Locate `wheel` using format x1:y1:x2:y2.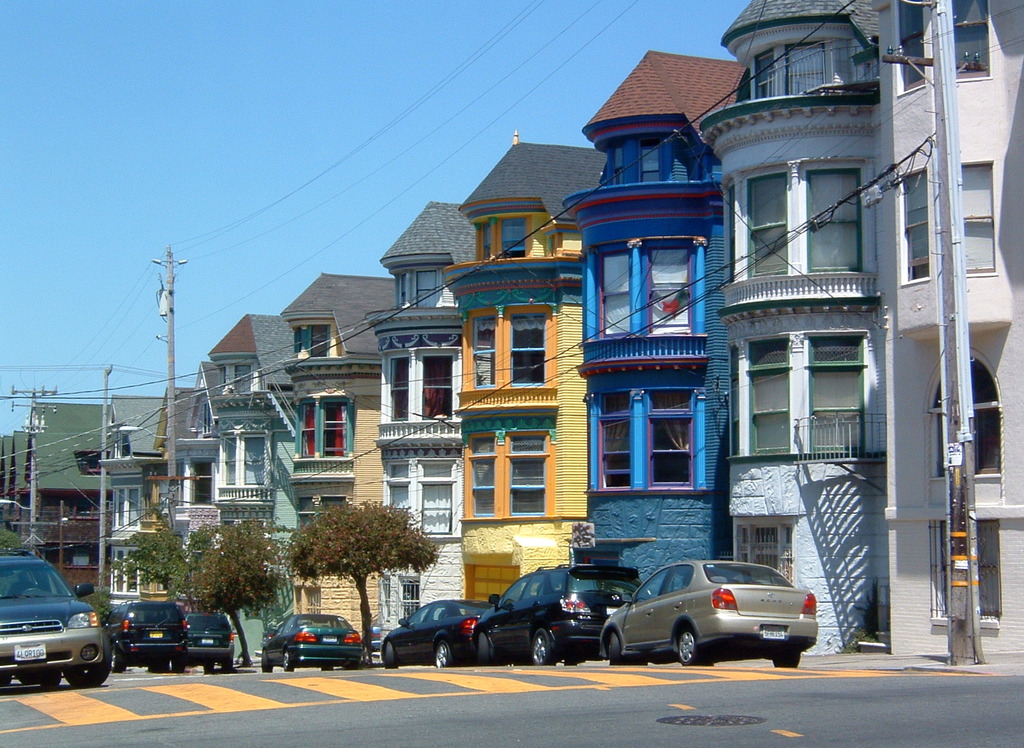
63:637:110:687.
